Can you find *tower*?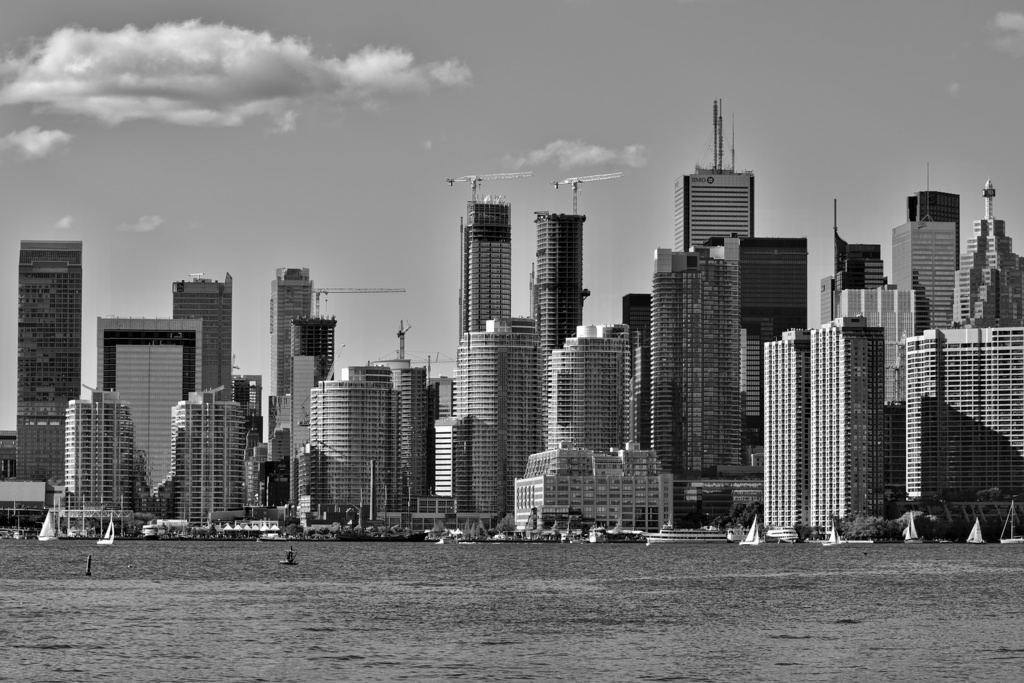
Yes, bounding box: (x1=87, y1=305, x2=199, y2=480).
